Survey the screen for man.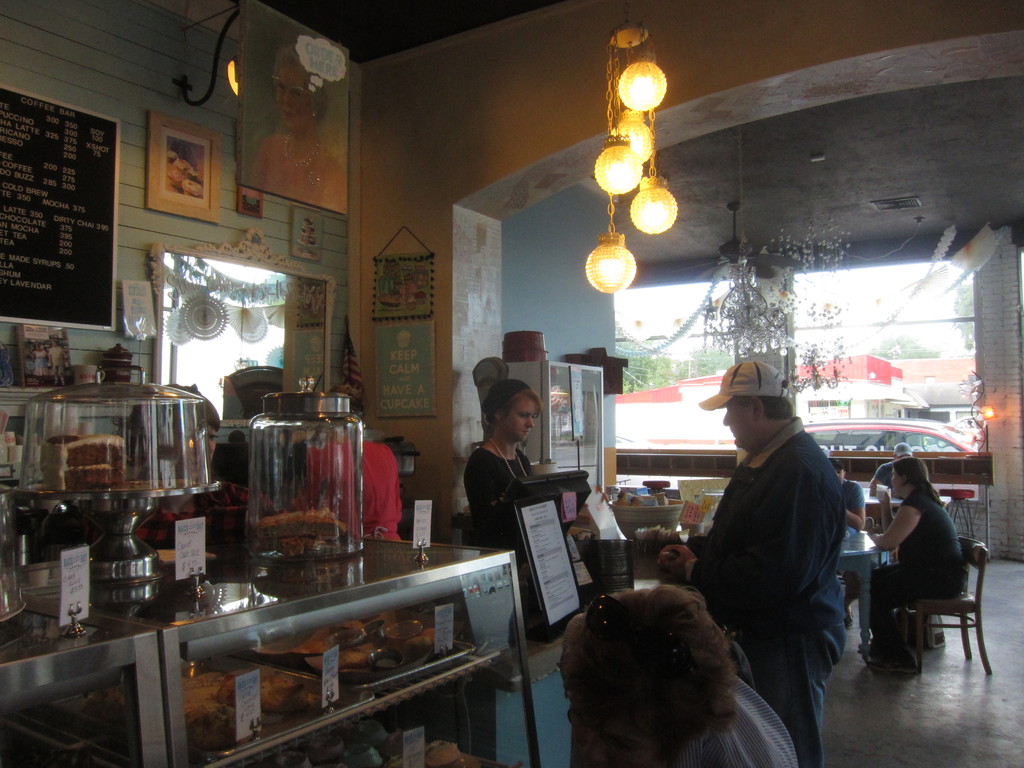
Survey found: 824/458/872/532.
